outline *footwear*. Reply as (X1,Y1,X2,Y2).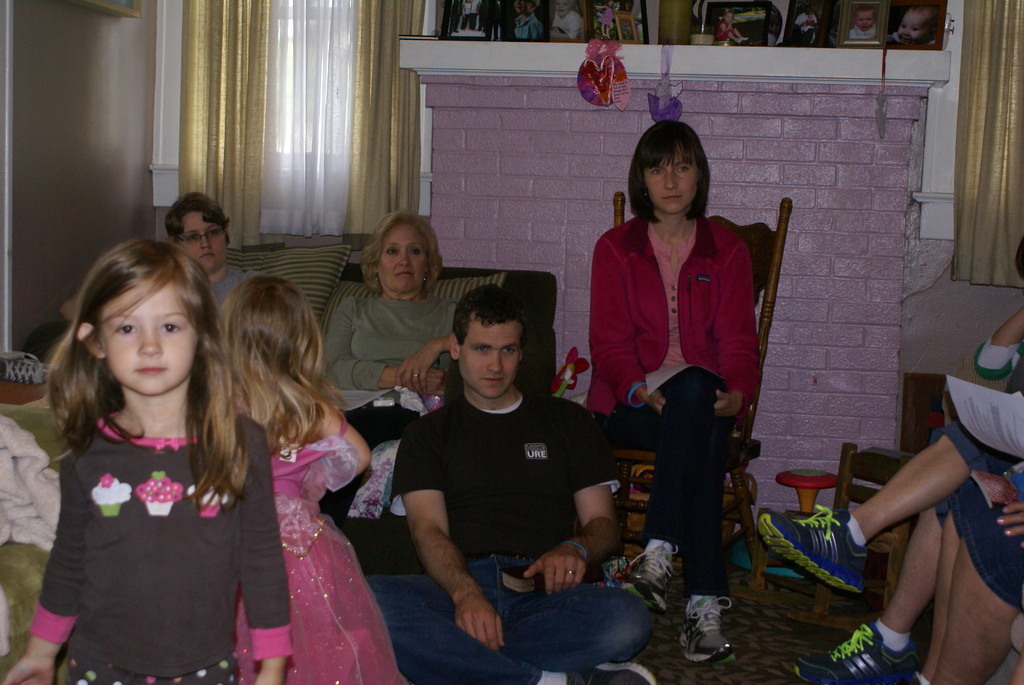
(786,625,915,684).
